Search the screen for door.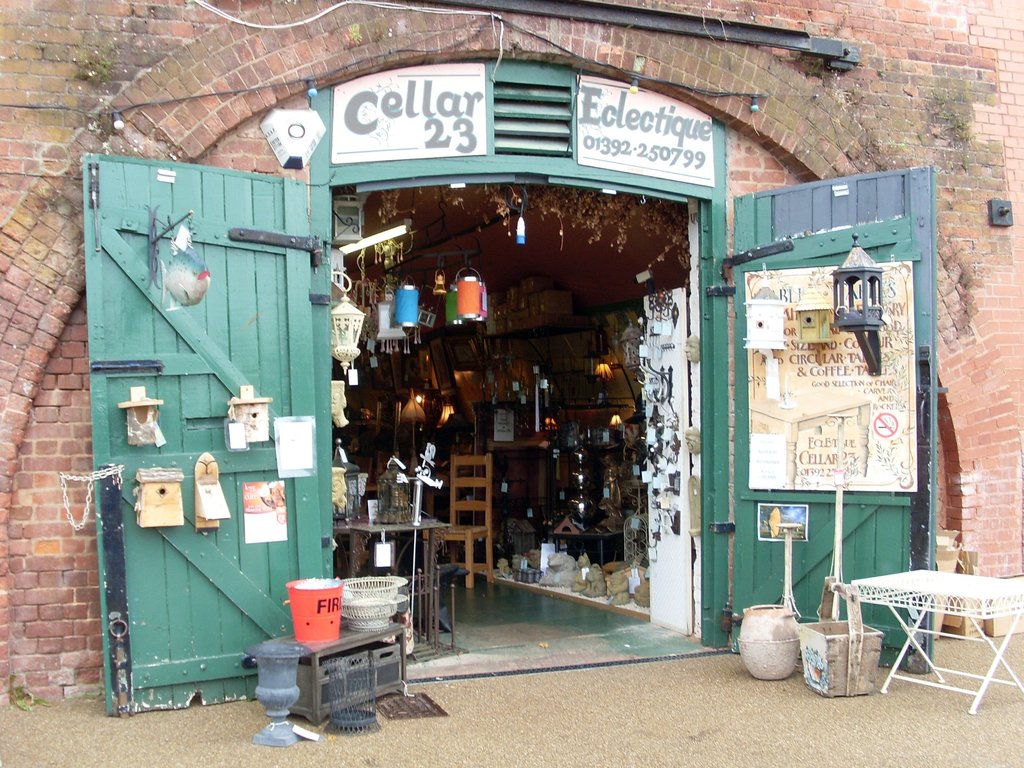
Found at {"left": 97, "top": 156, "right": 353, "bottom": 725}.
